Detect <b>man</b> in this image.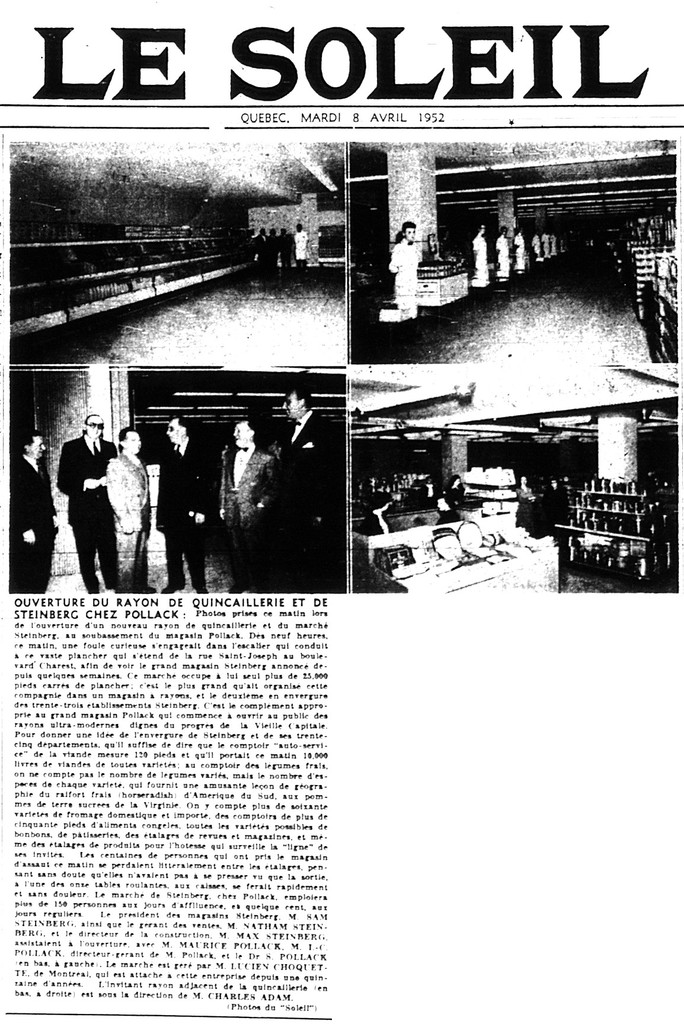
Detection: <box>12,428,56,594</box>.
